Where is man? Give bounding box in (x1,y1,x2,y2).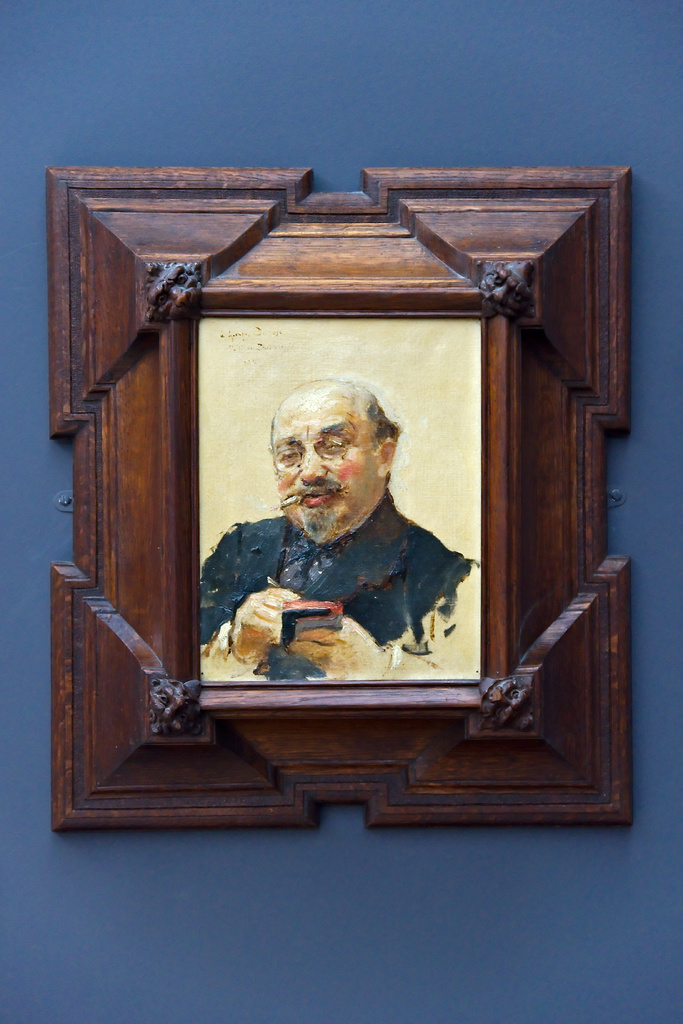
(200,369,479,674).
